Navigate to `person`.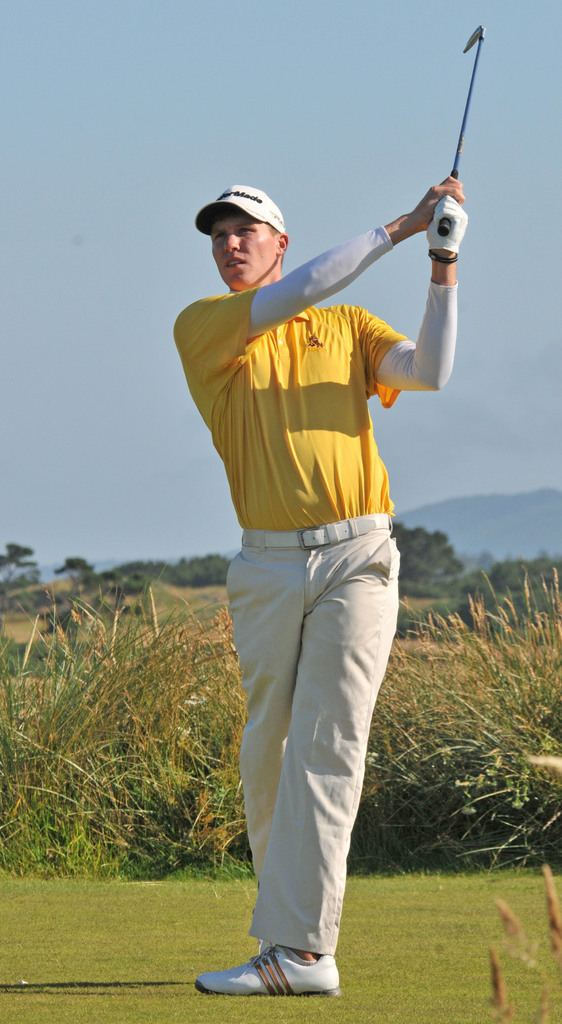
Navigation target: <region>171, 124, 449, 1023</region>.
